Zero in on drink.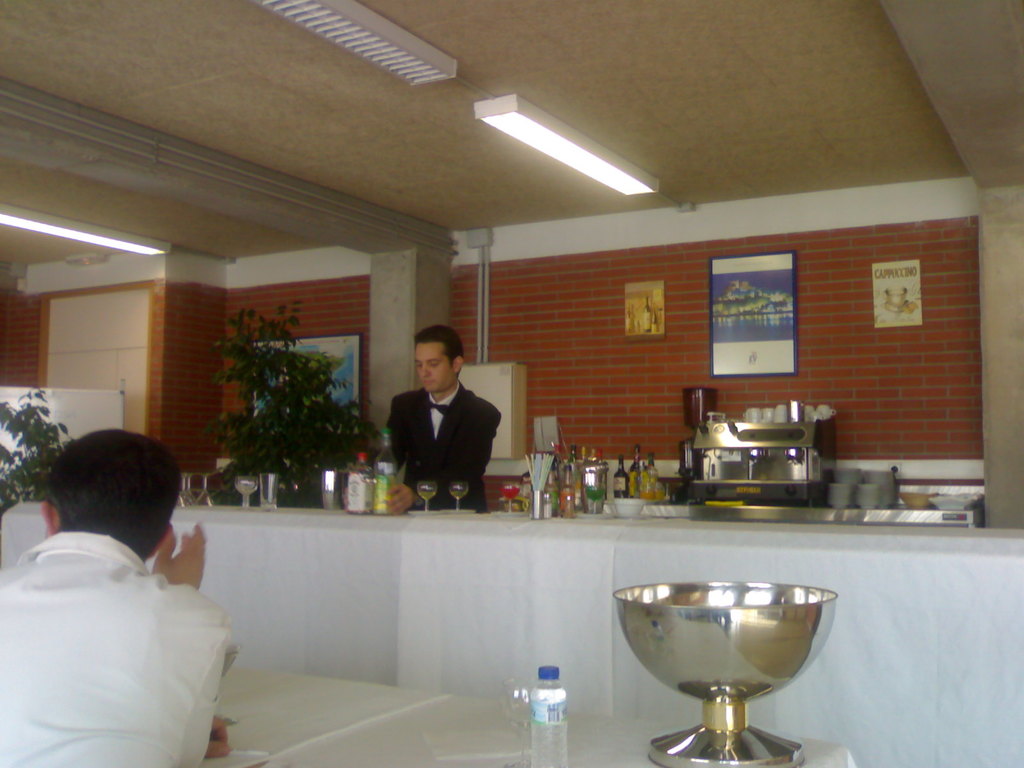
Zeroed in: {"x1": 415, "y1": 488, "x2": 438, "y2": 503}.
